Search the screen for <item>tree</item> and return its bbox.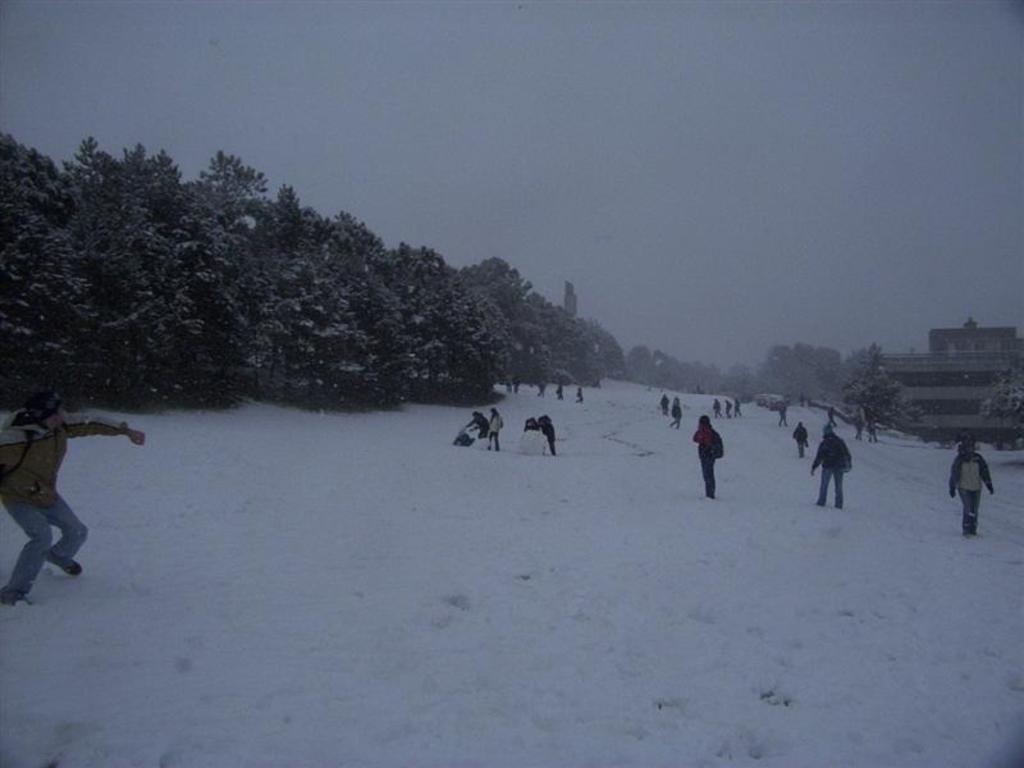
Found: x1=0 y1=127 x2=61 y2=221.
